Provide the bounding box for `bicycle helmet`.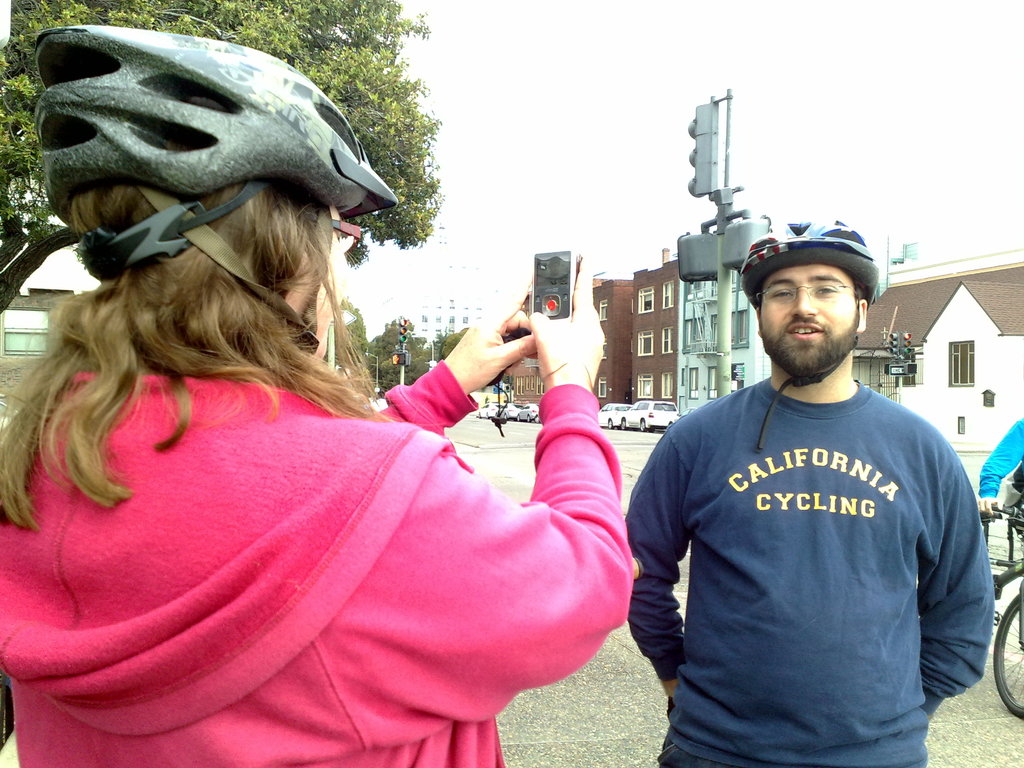
crop(39, 20, 401, 344).
